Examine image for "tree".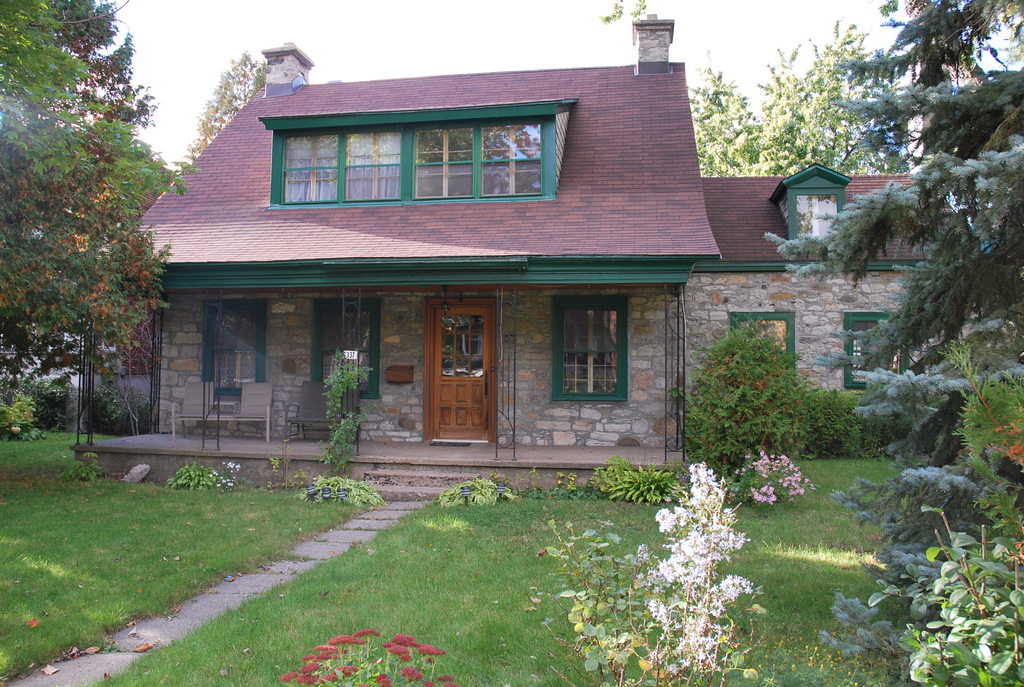
Examination result: x1=0, y1=0, x2=193, y2=443.
